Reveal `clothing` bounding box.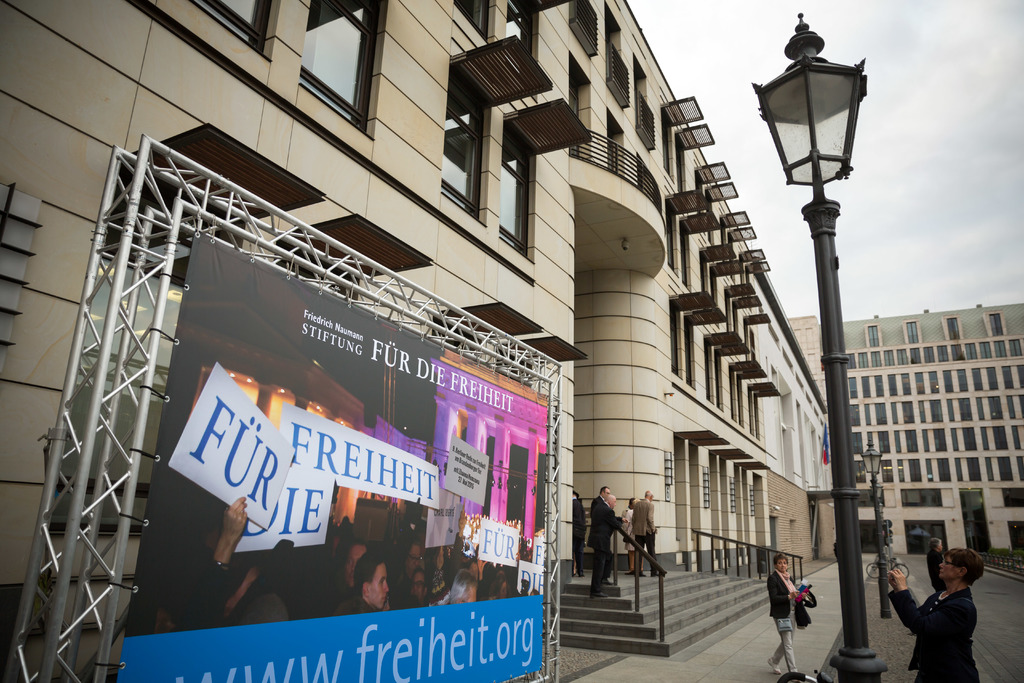
Revealed: pyautogui.locateOnScreen(884, 583, 980, 682).
